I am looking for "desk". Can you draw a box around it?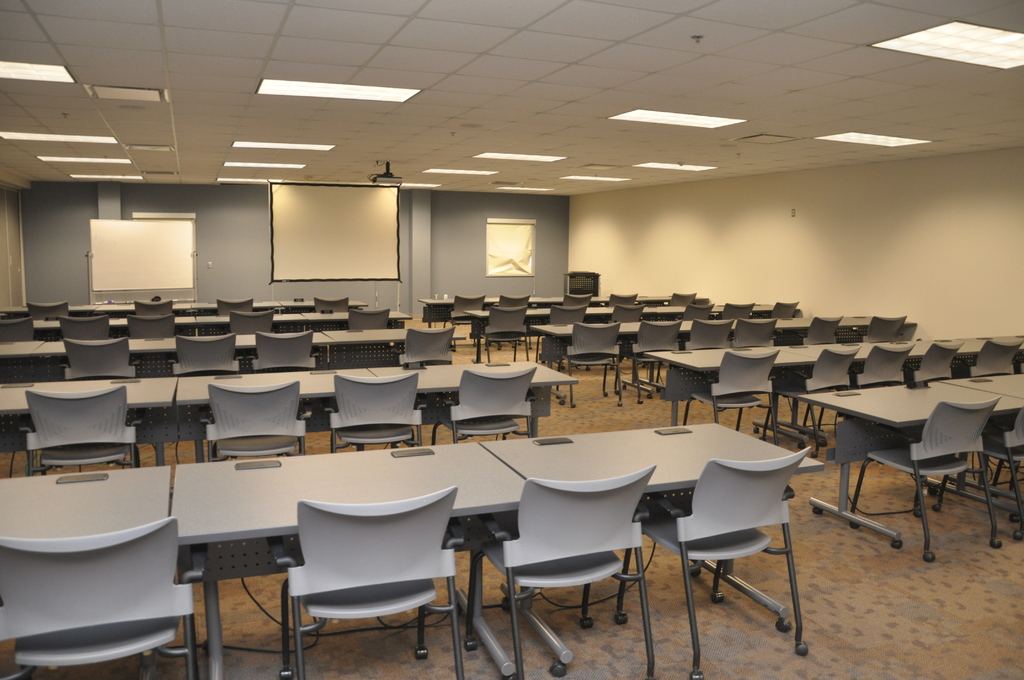
Sure, the bounding box is pyautogui.locateOnScreen(33, 336, 175, 378).
